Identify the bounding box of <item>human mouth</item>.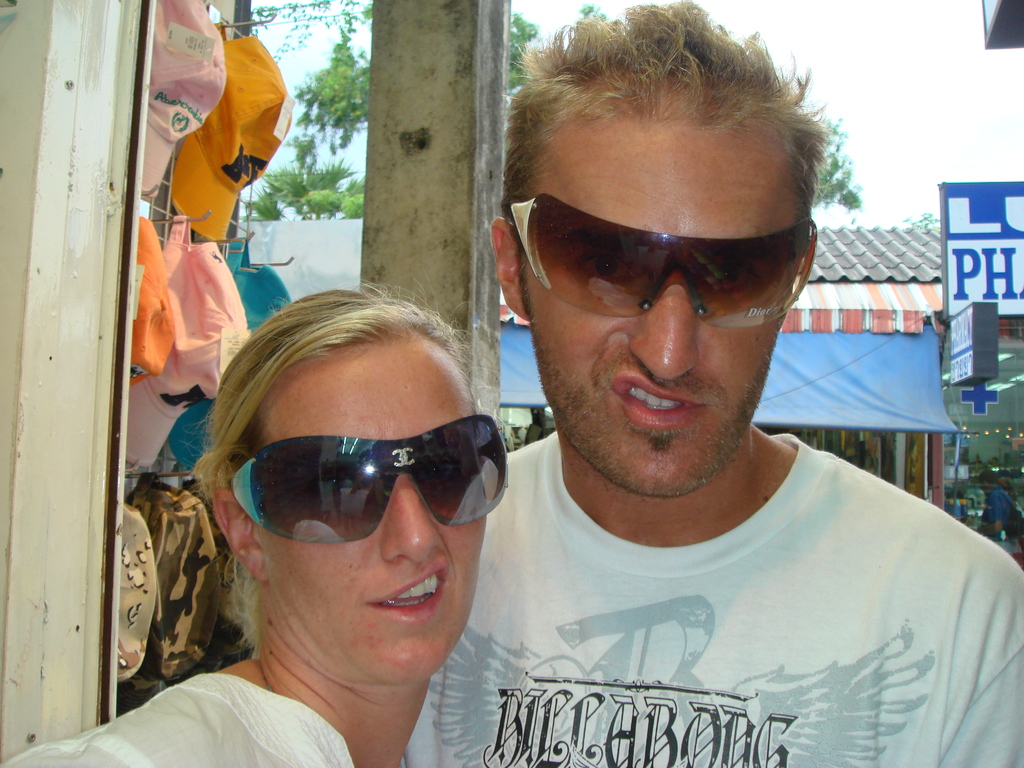
{"left": 614, "top": 376, "right": 703, "bottom": 421}.
